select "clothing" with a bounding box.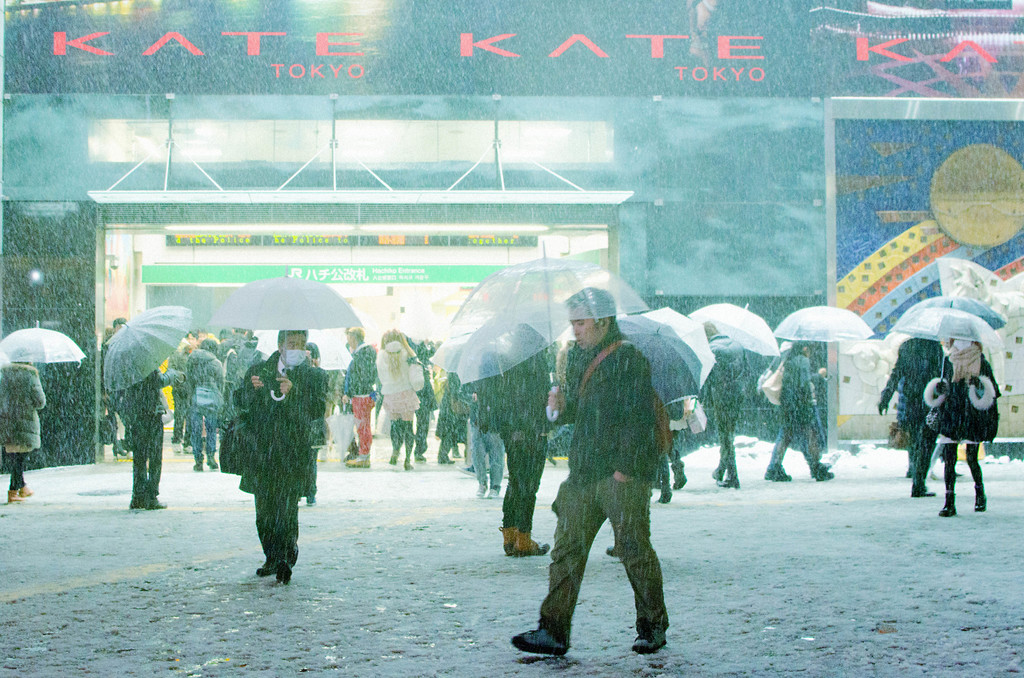
163/330/271/469.
